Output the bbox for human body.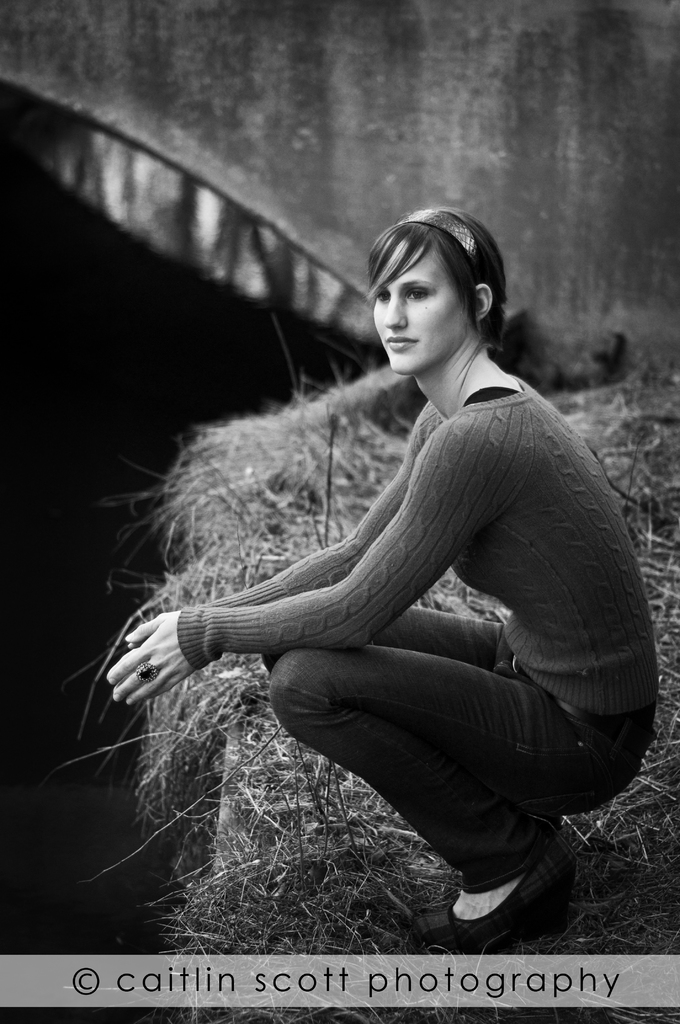
left=82, top=200, right=658, bottom=943.
